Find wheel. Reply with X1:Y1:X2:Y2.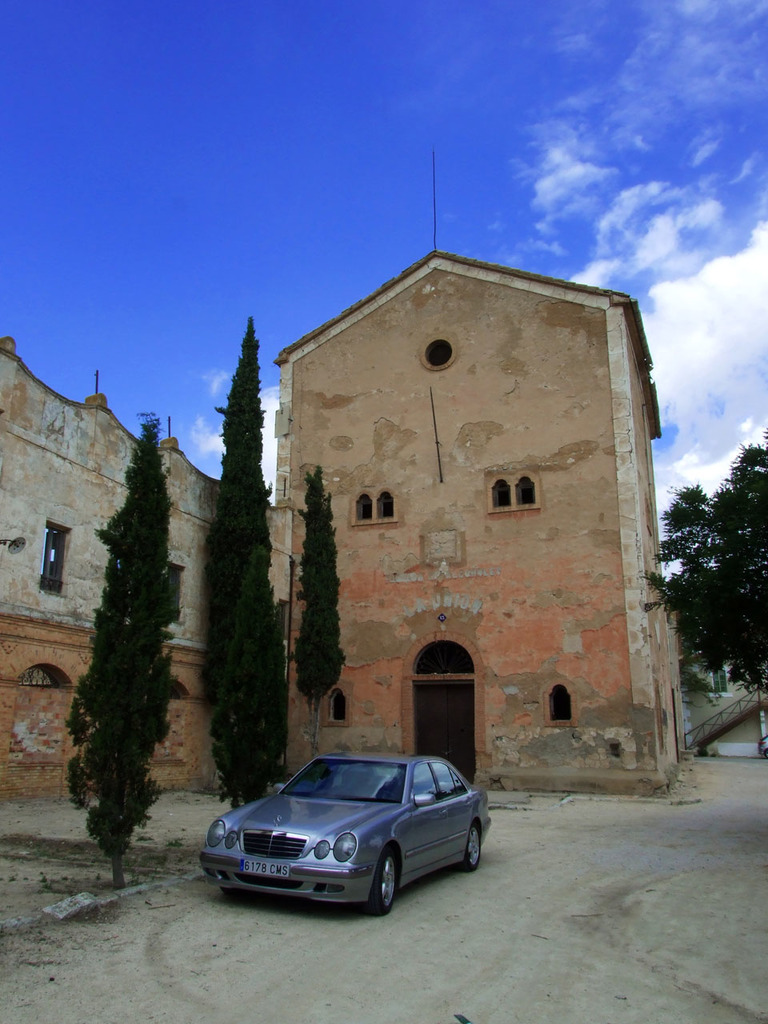
218:892:238:901.
